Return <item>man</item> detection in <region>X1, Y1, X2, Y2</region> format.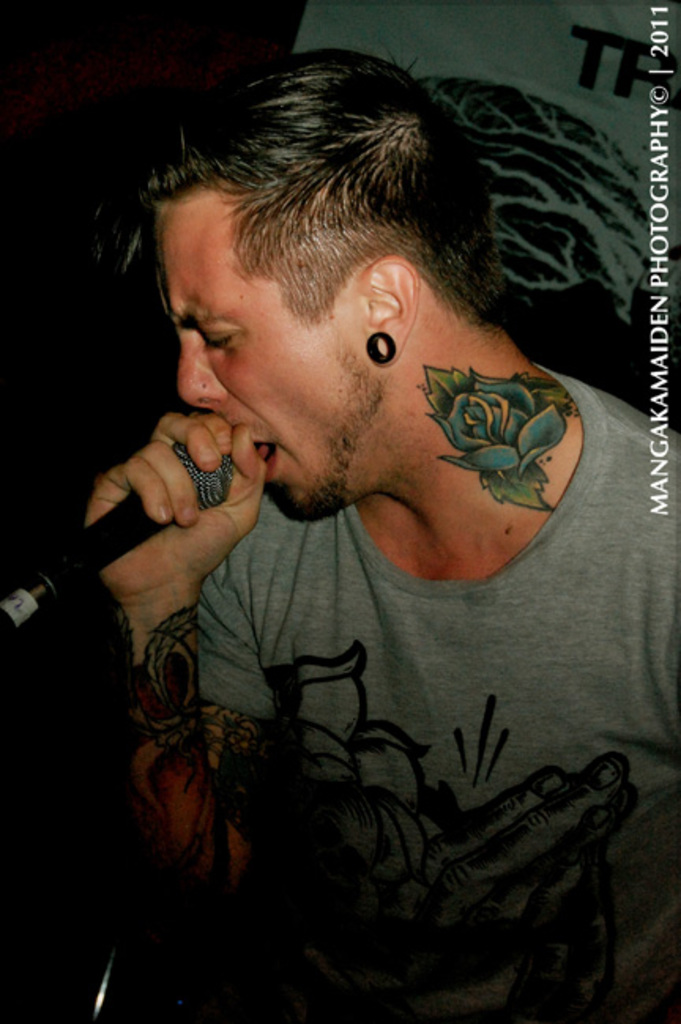
<region>20, 55, 662, 972</region>.
